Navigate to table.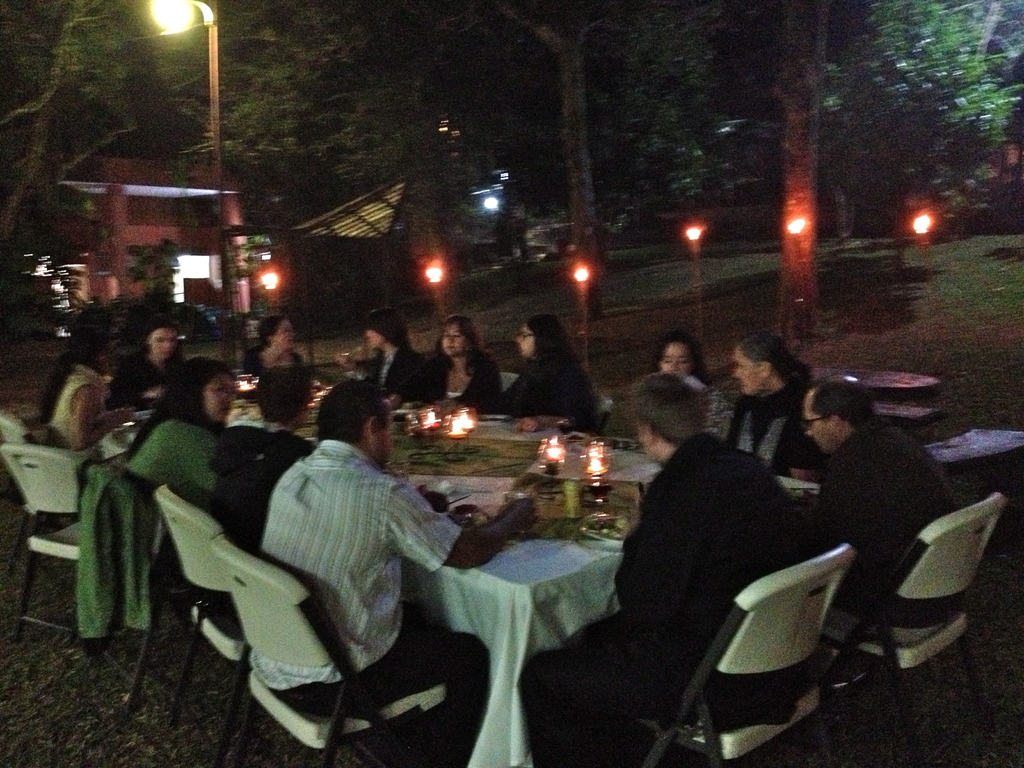
Navigation target: [left=297, top=420, right=826, bottom=767].
